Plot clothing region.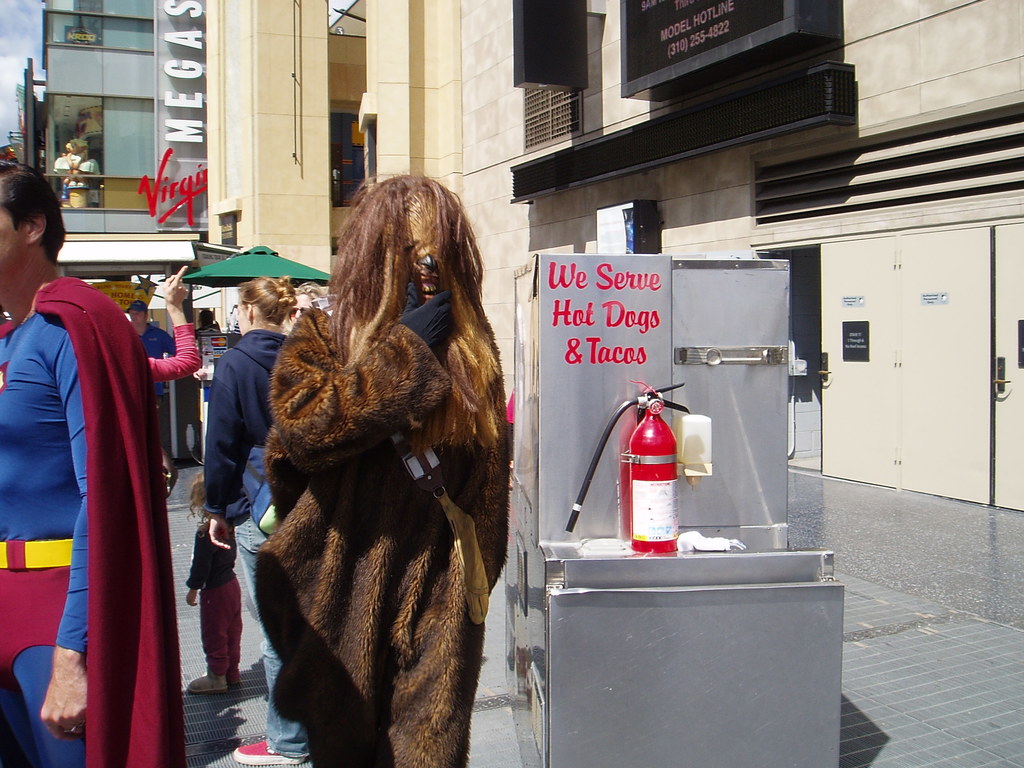
Plotted at bbox=[15, 257, 167, 732].
